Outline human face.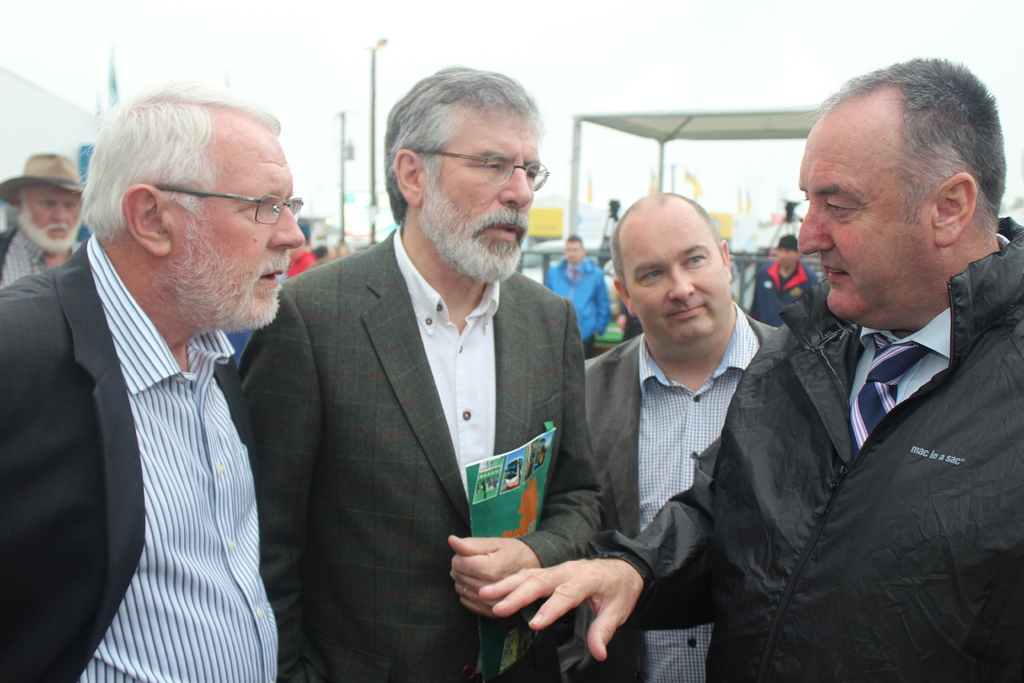
Outline: <bbox>172, 139, 306, 329</bbox>.
